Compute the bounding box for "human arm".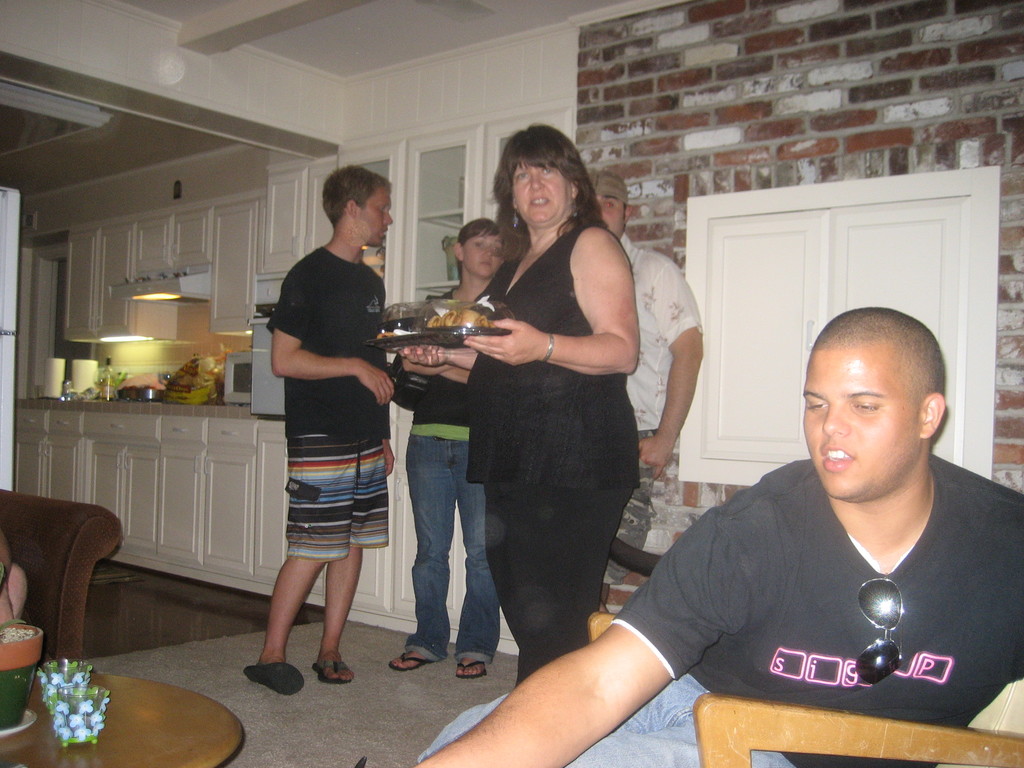
483:233:659:399.
